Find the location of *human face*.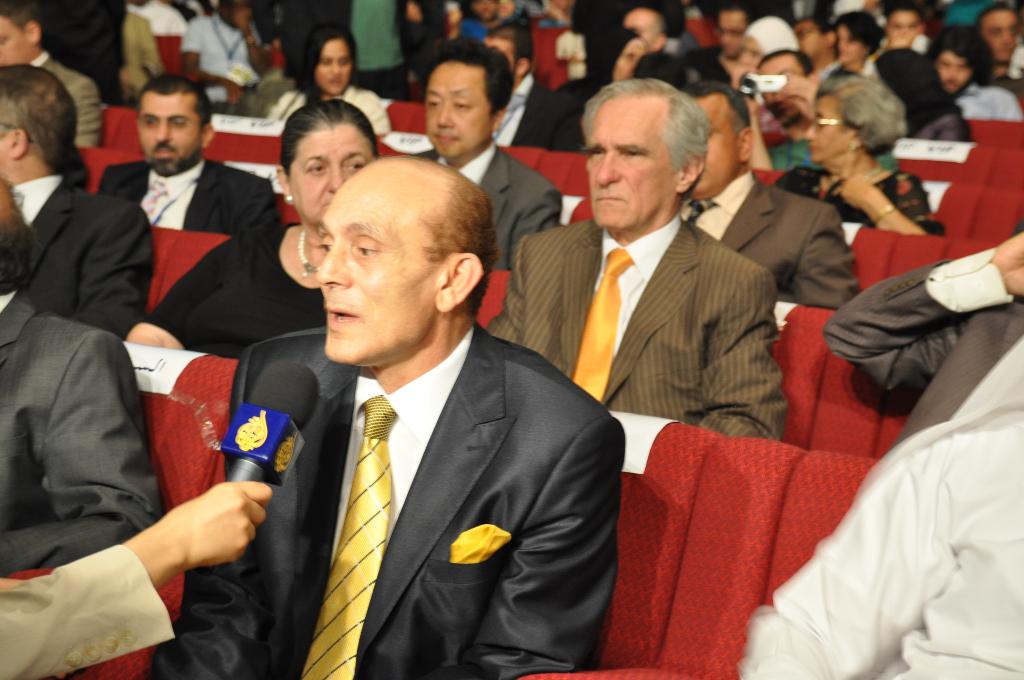
Location: region(987, 14, 1016, 61).
